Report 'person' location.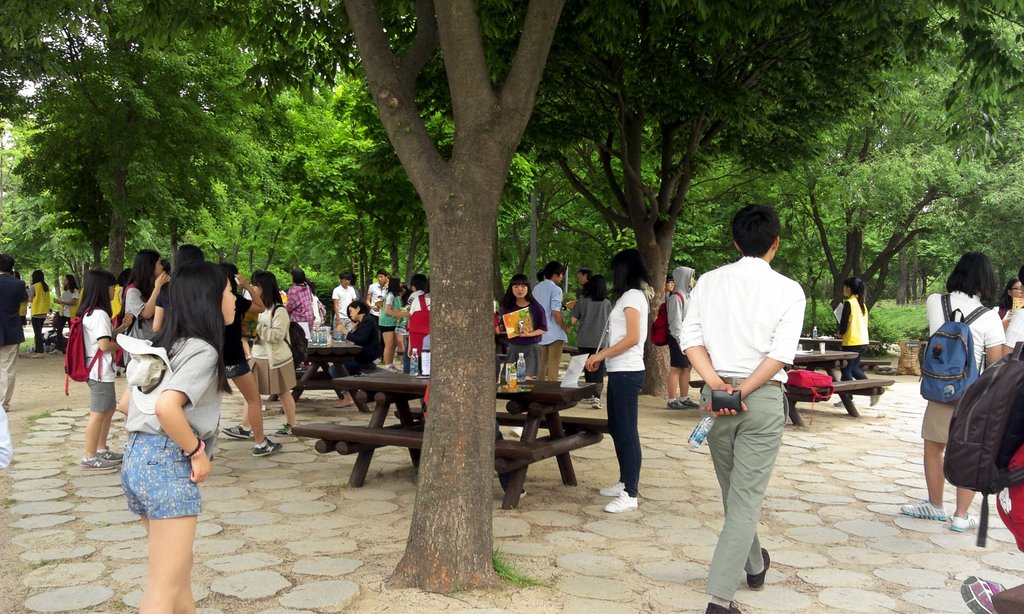
Report: x1=344 y1=292 x2=376 y2=361.
